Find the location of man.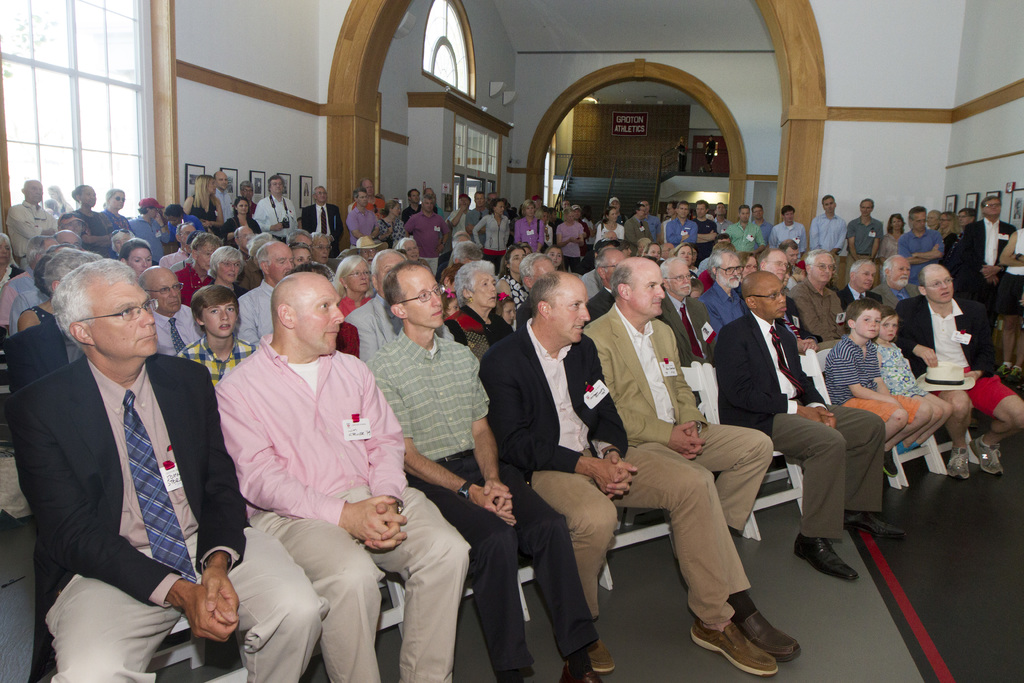
Location: left=215, top=166, right=240, bottom=225.
